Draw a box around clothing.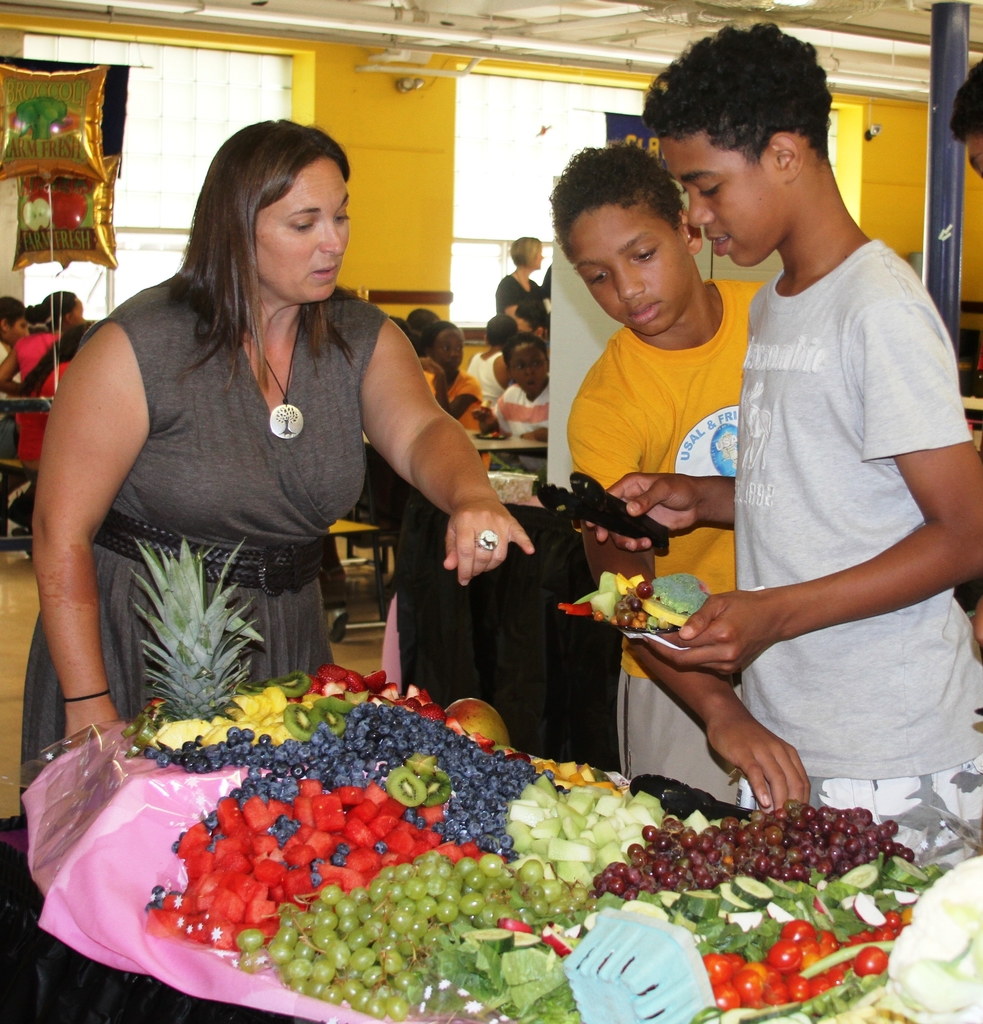
Rect(571, 280, 764, 804).
